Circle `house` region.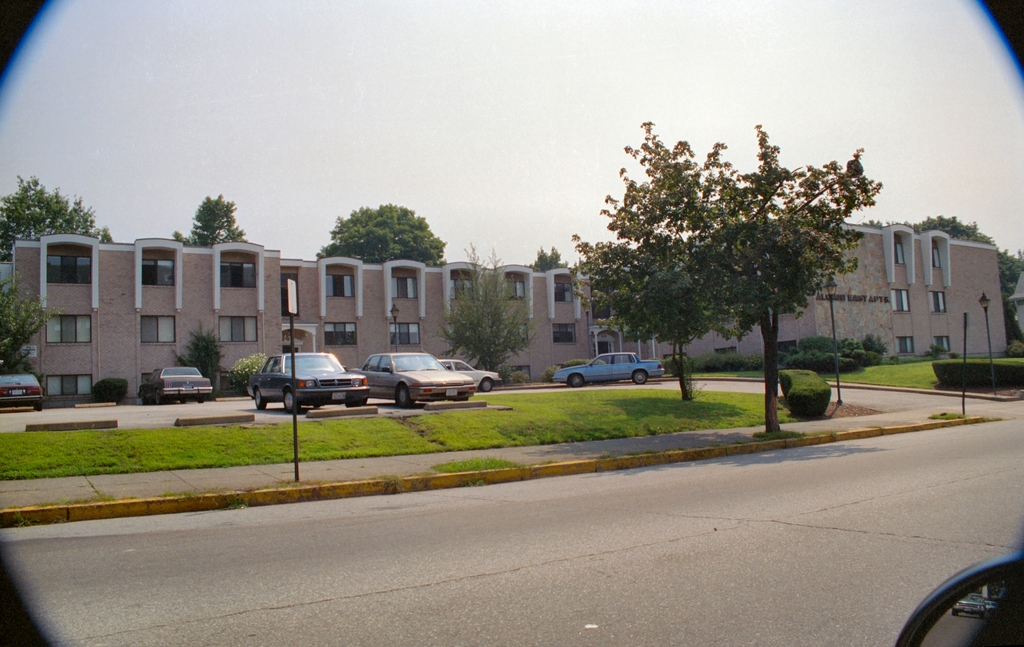
Region: BBox(8, 229, 666, 396).
